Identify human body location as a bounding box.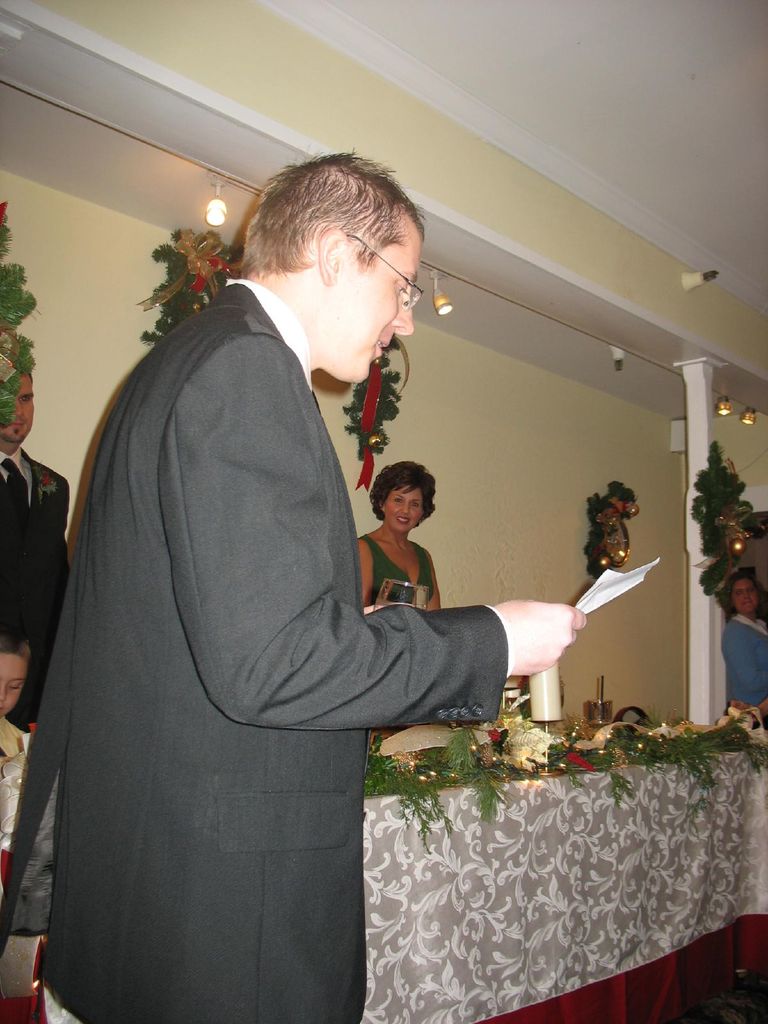
(x1=40, y1=155, x2=591, y2=1023).
